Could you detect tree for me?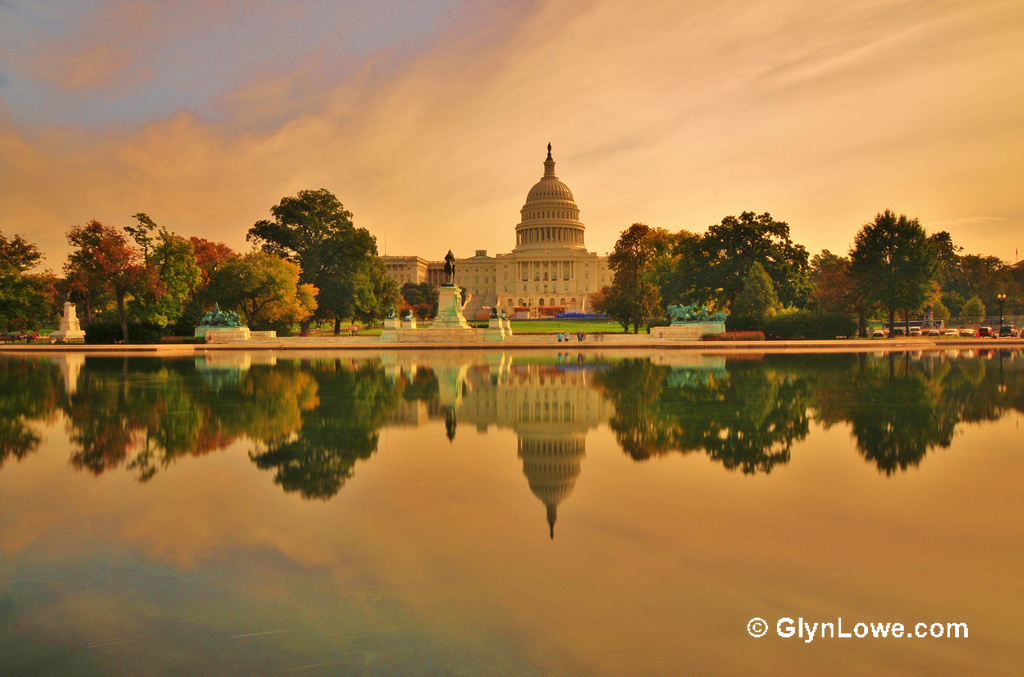
Detection result: pyautogui.locateOnScreen(192, 232, 212, 289).
